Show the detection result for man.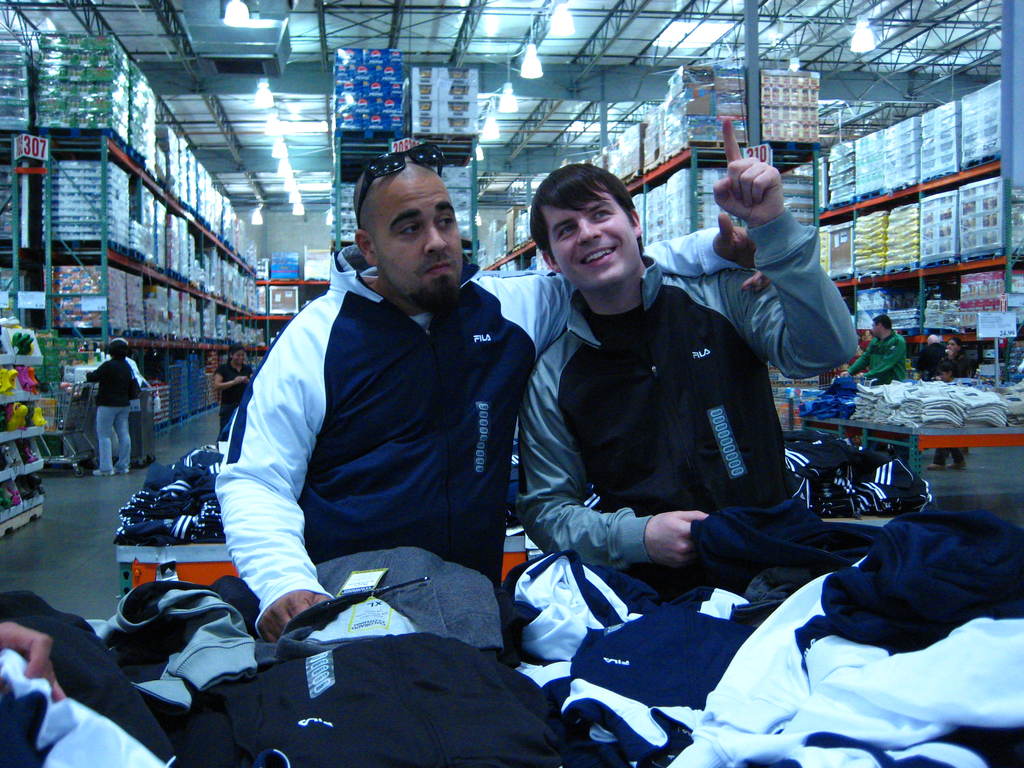
[x1=245, y1=152, x2=538, y2=670].
